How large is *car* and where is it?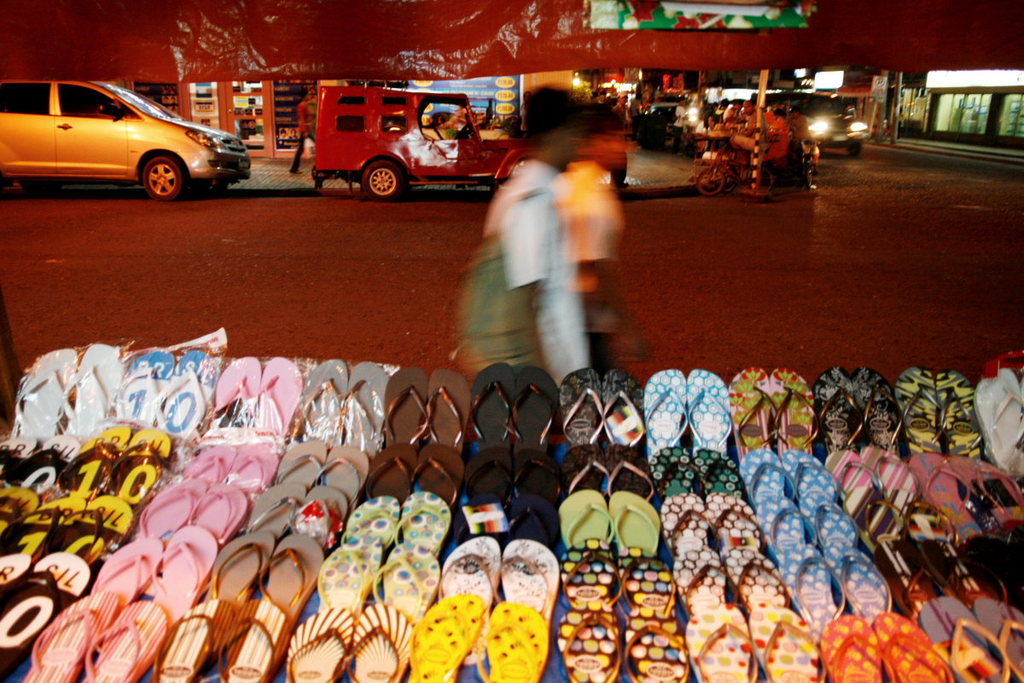
Bounding box: crop(792, 92, 867, 150).
